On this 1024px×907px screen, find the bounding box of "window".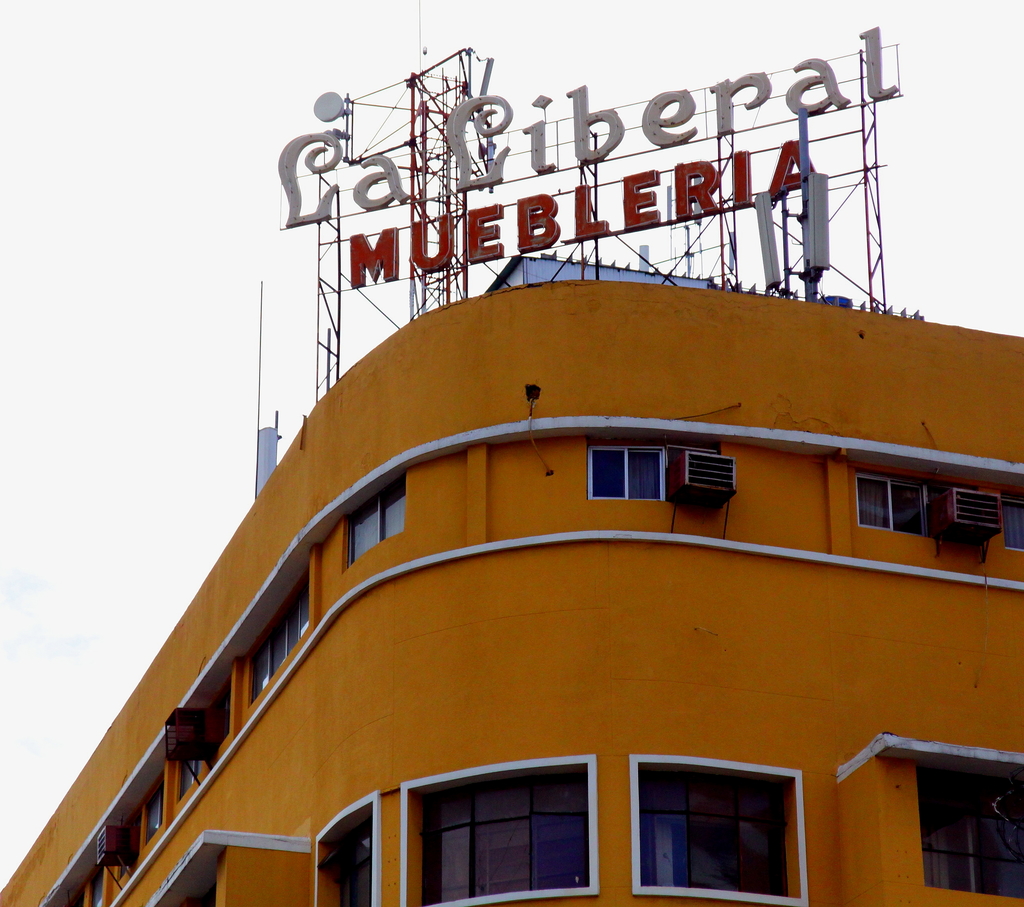
Bounding box: rect(111, 775, 165, 881).
